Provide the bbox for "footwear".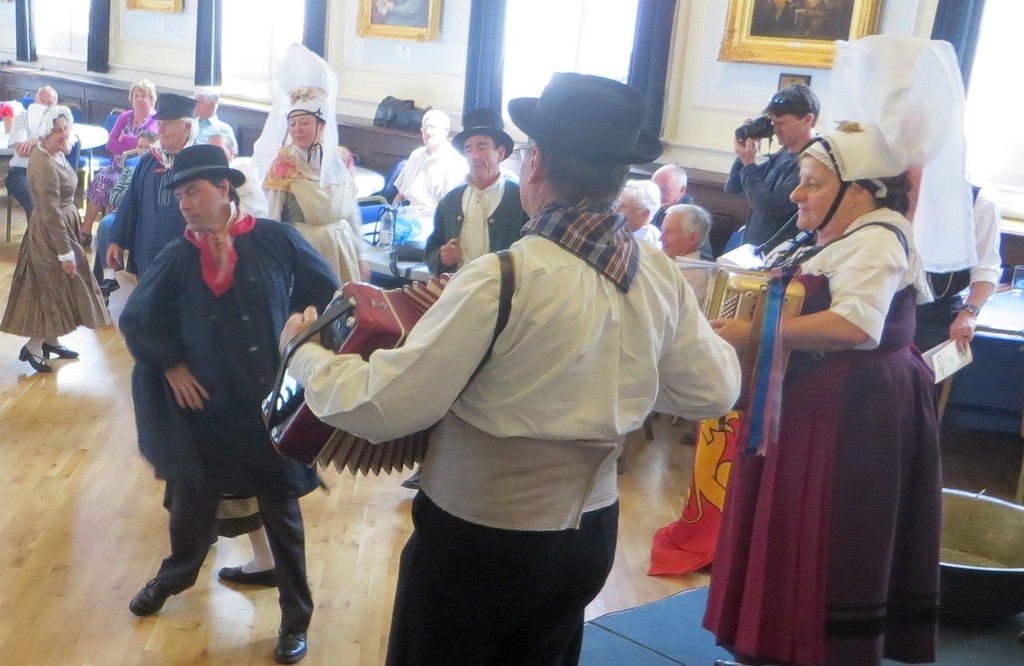
99/279/120/293.
